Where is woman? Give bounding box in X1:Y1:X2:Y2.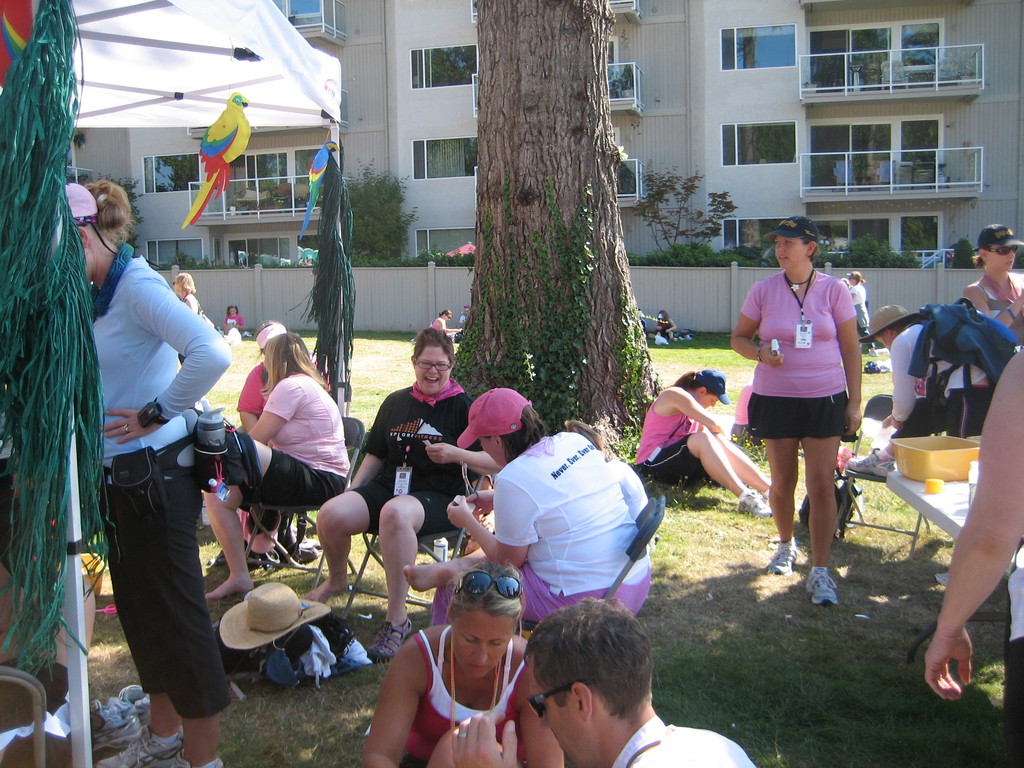
362:554:571:767.
